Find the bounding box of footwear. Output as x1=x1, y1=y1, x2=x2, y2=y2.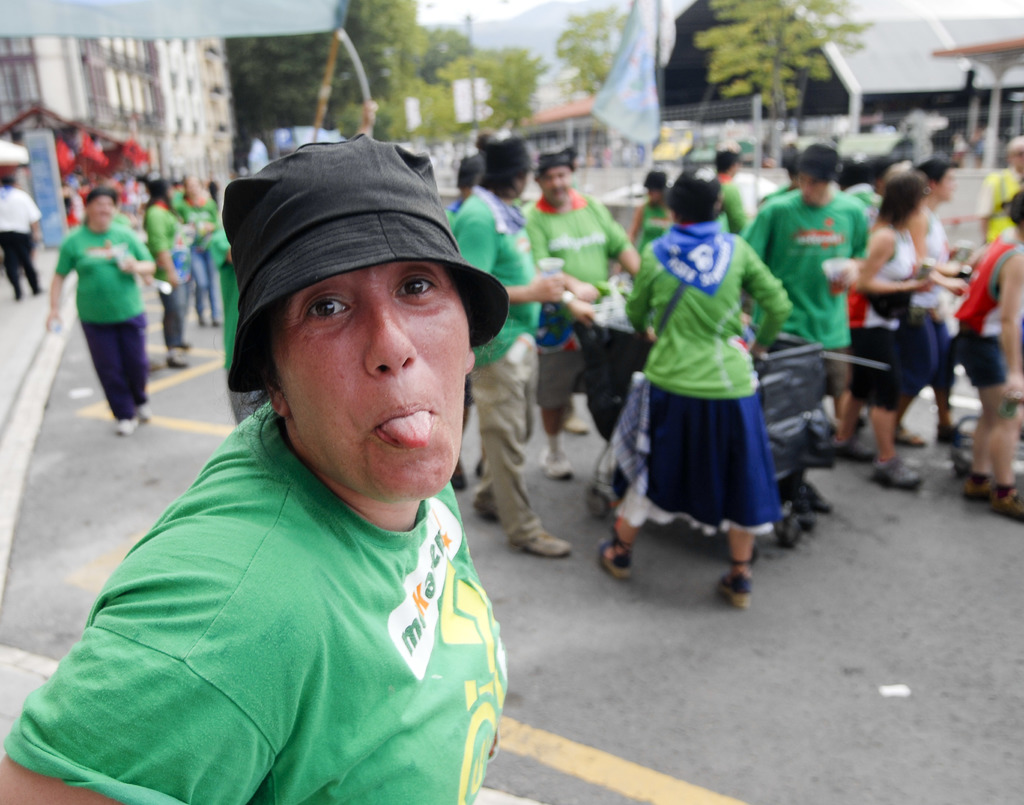
x1=113, y1=416, x2=142, y2=436.
